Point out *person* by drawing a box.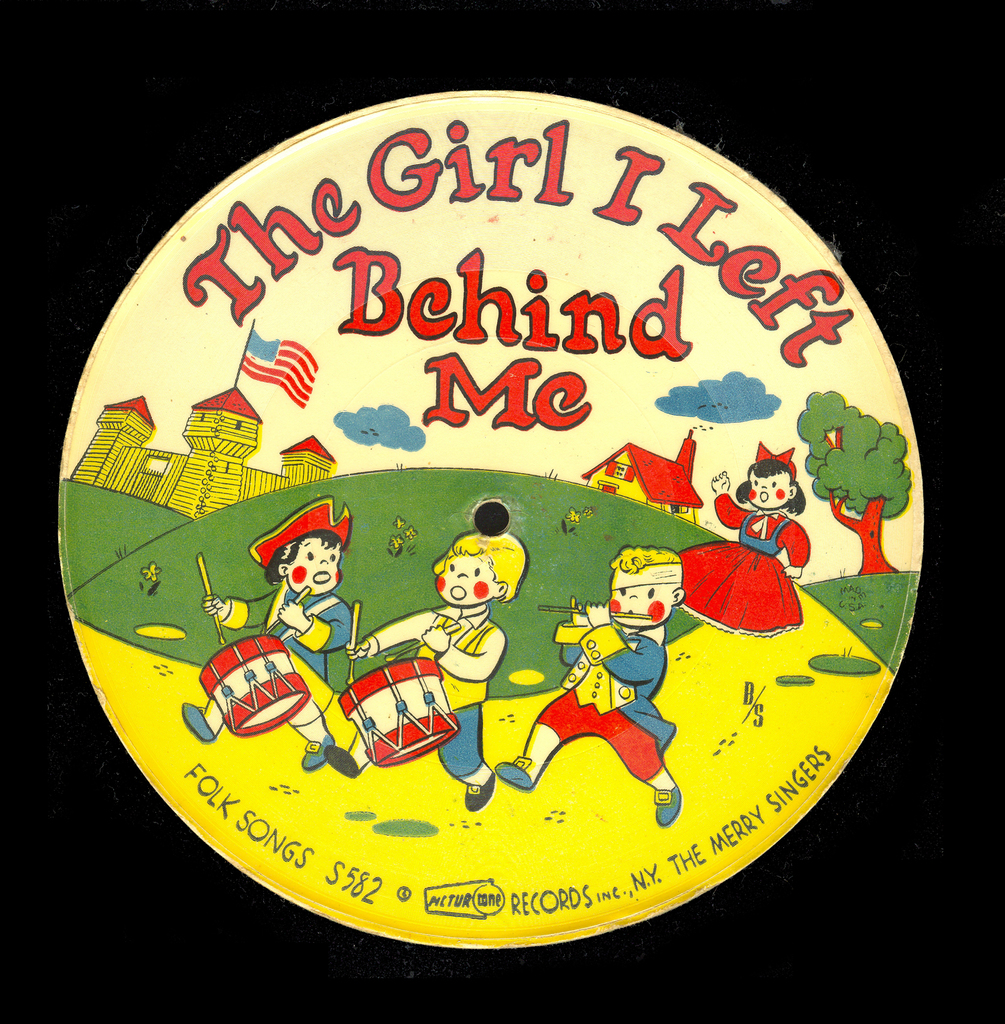
bbox=(330, 531, 493, 804).
